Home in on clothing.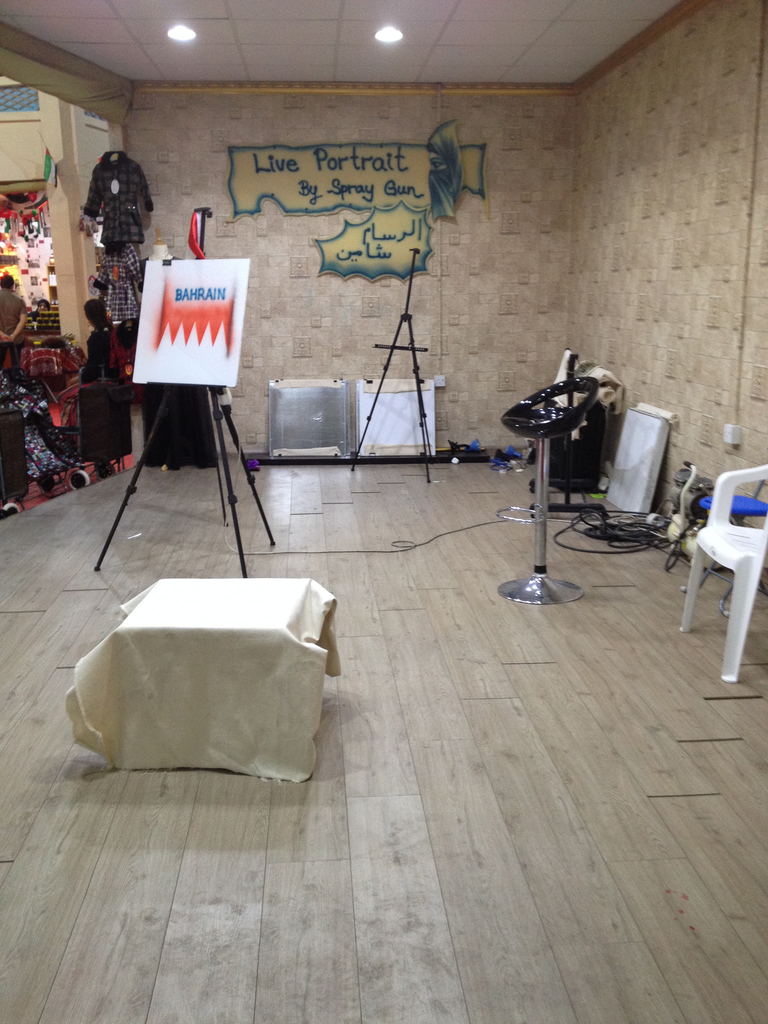
Homed in at select_region(0, 286, 26, 372).
